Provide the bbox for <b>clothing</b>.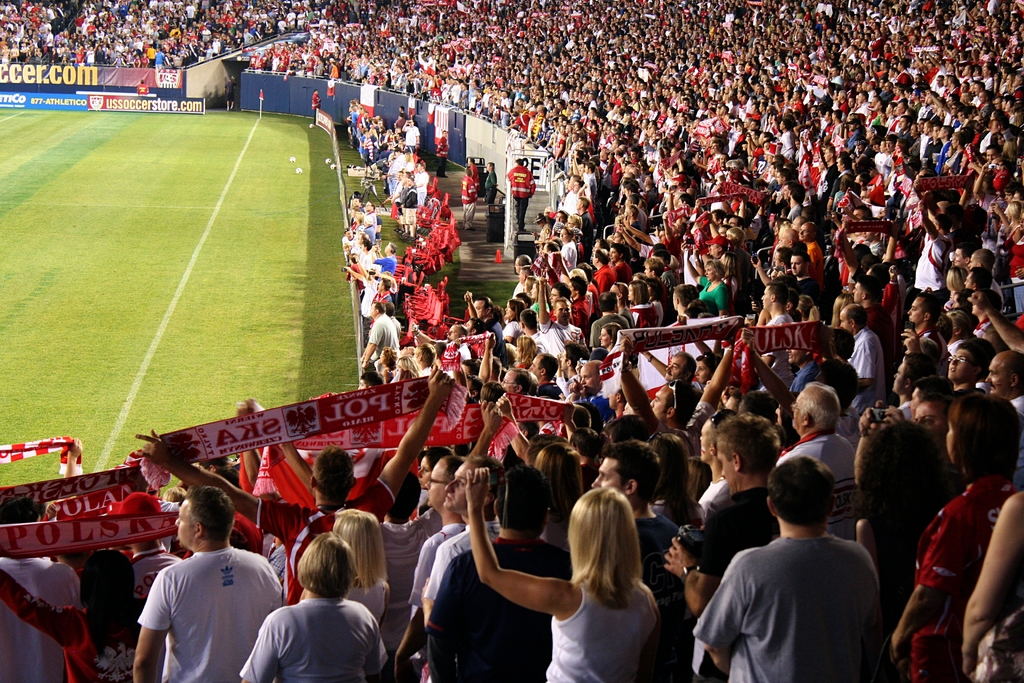
locate(501, 160, 543, 229).
